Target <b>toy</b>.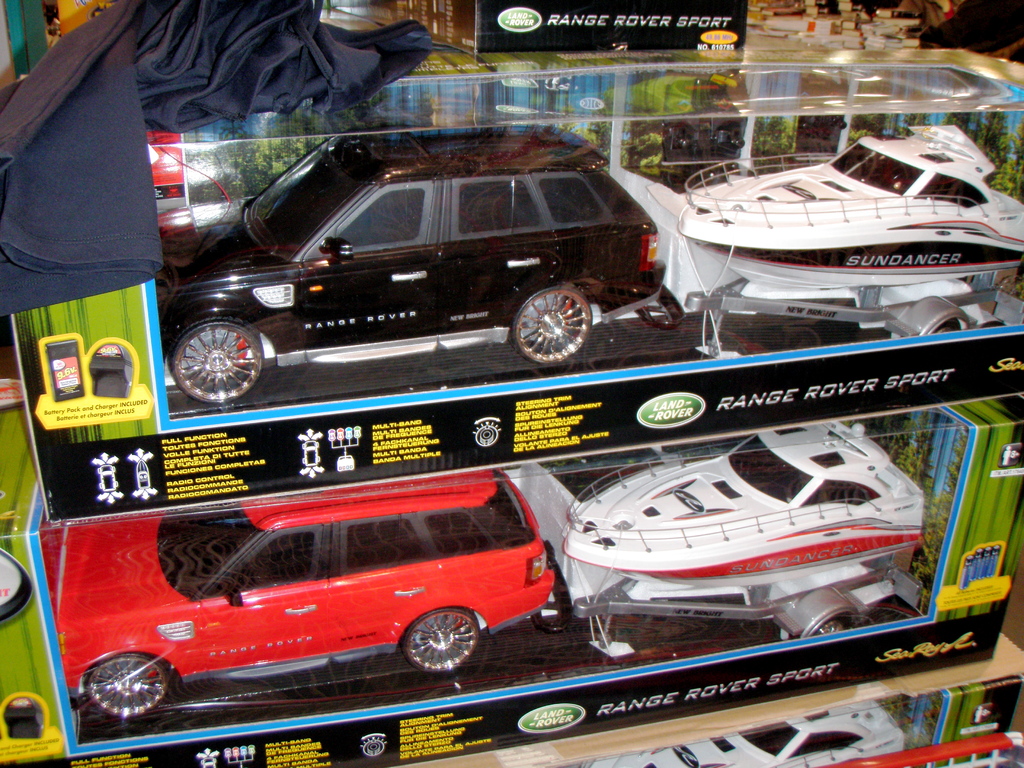
Target region: [552, 416, 945, 636].
